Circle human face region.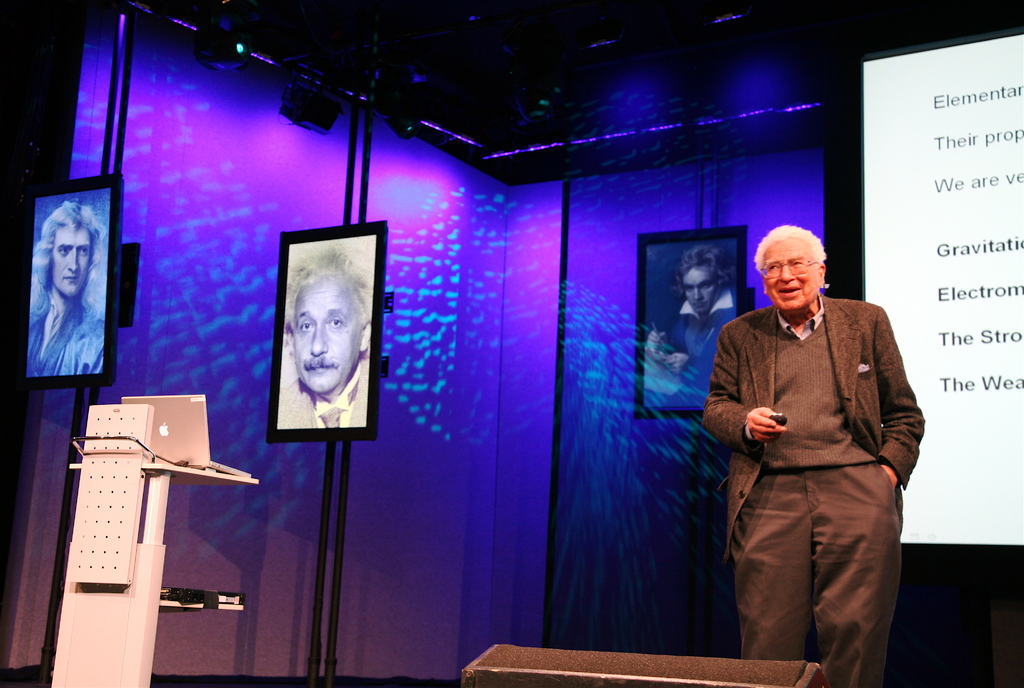
Region: crop(755, 236, 820, 313).
